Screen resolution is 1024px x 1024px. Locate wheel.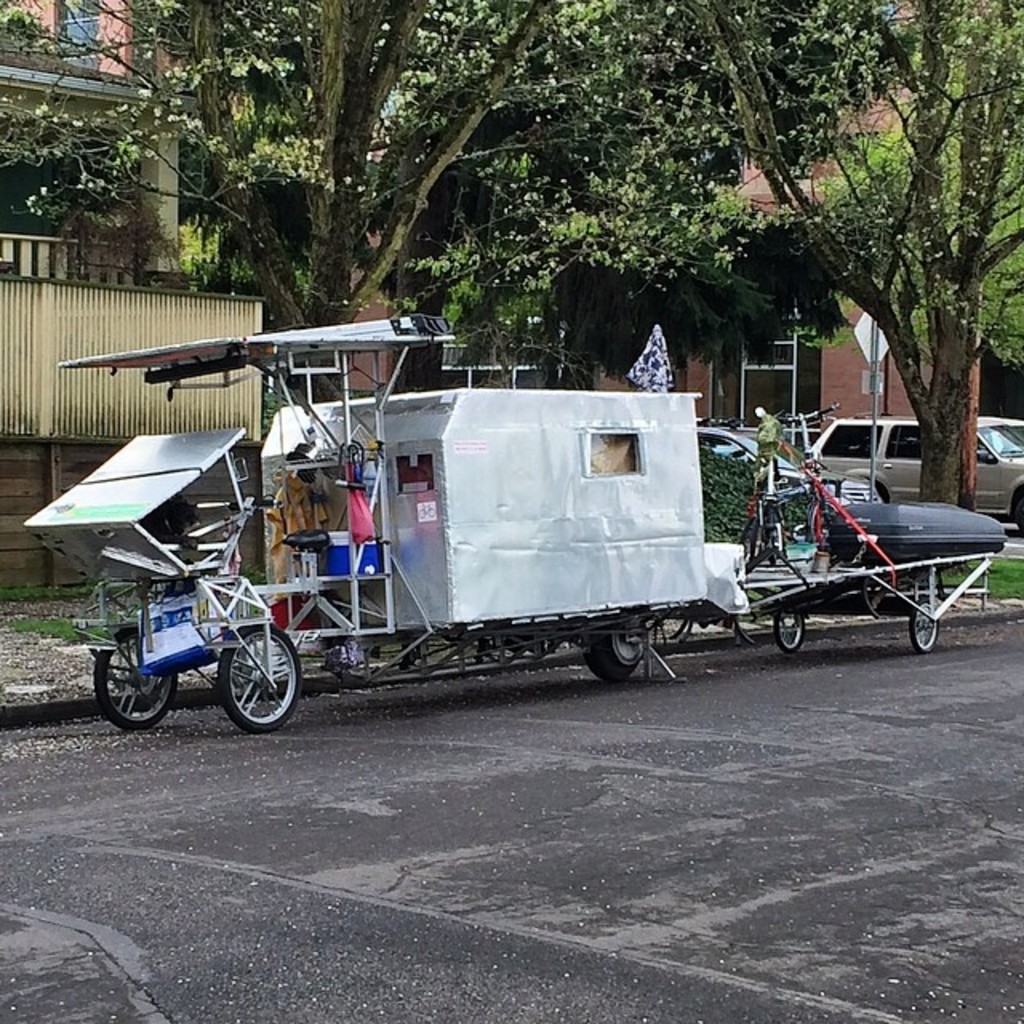
locate(1011, 485, 1022, 530).
